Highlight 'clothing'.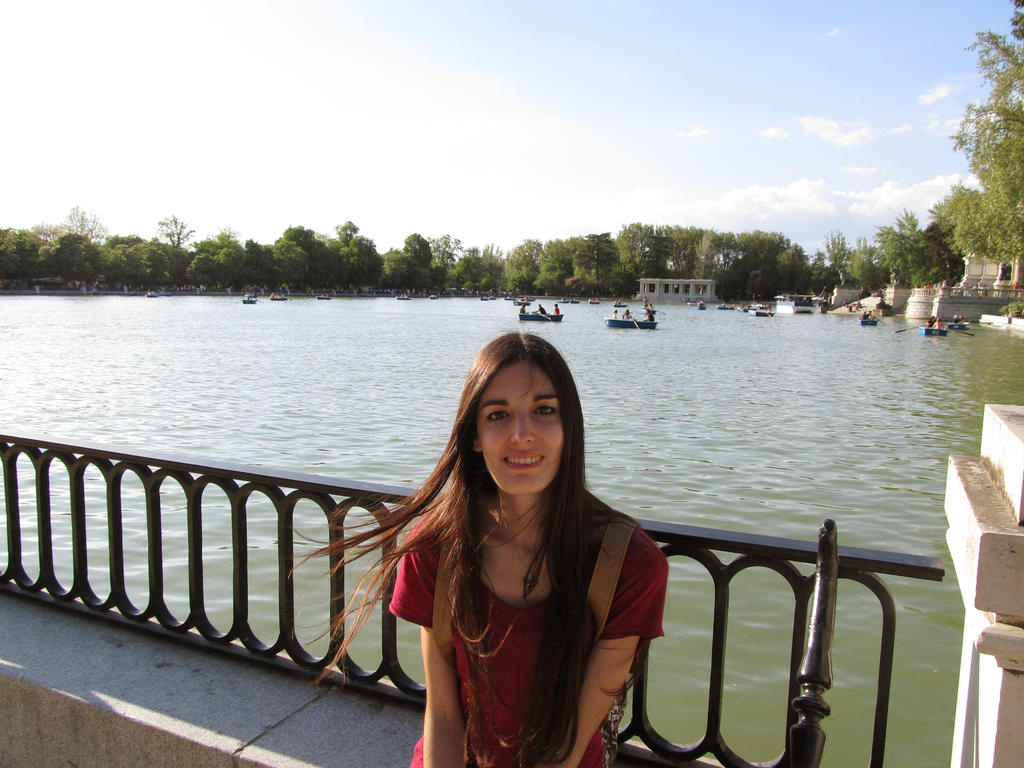
Highlighted region: box=[621, 313, 629, 321].
